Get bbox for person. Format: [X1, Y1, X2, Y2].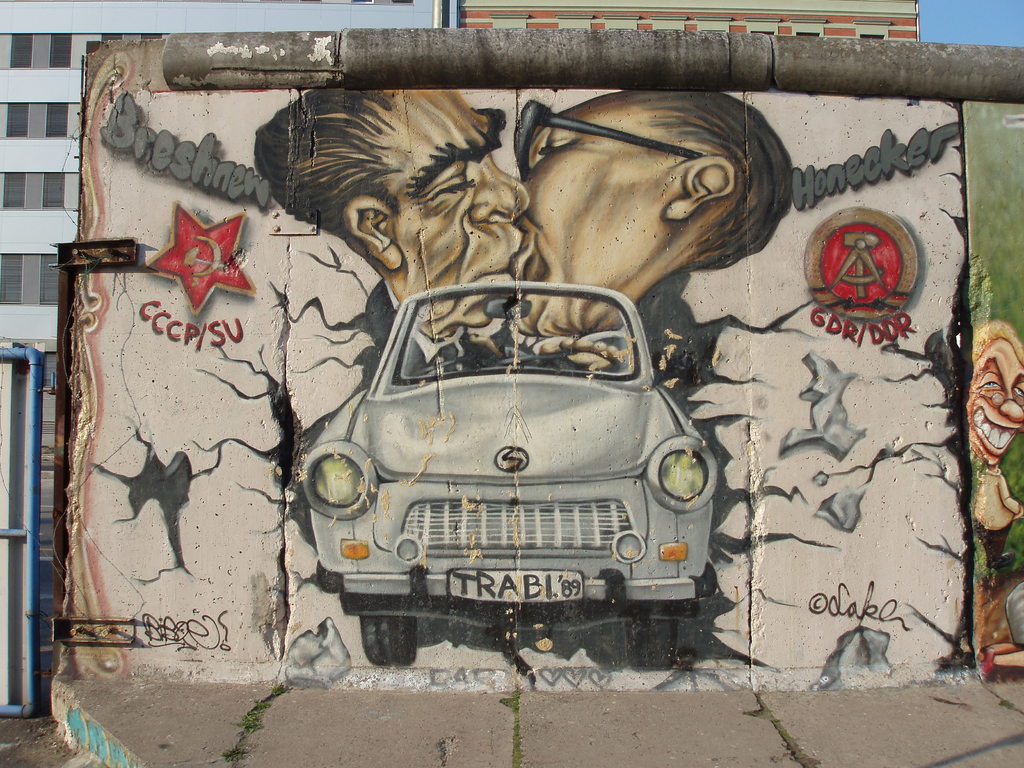
[251, 90, 529, 371].
